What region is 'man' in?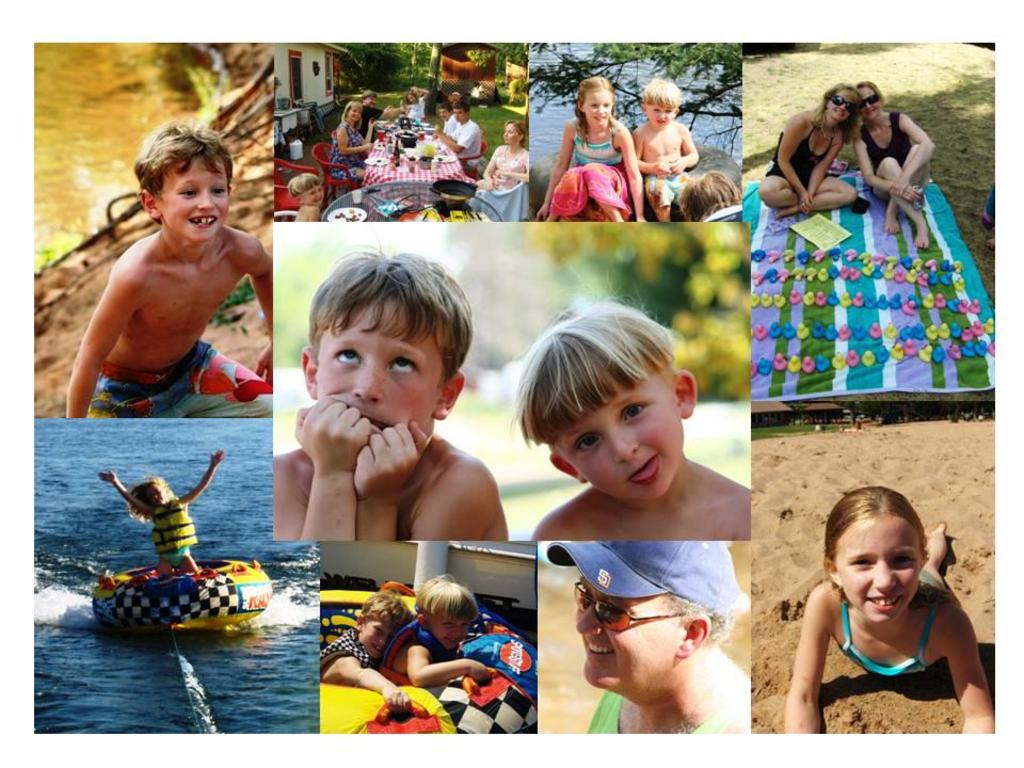
Rect(357, 89, 406, 137).
